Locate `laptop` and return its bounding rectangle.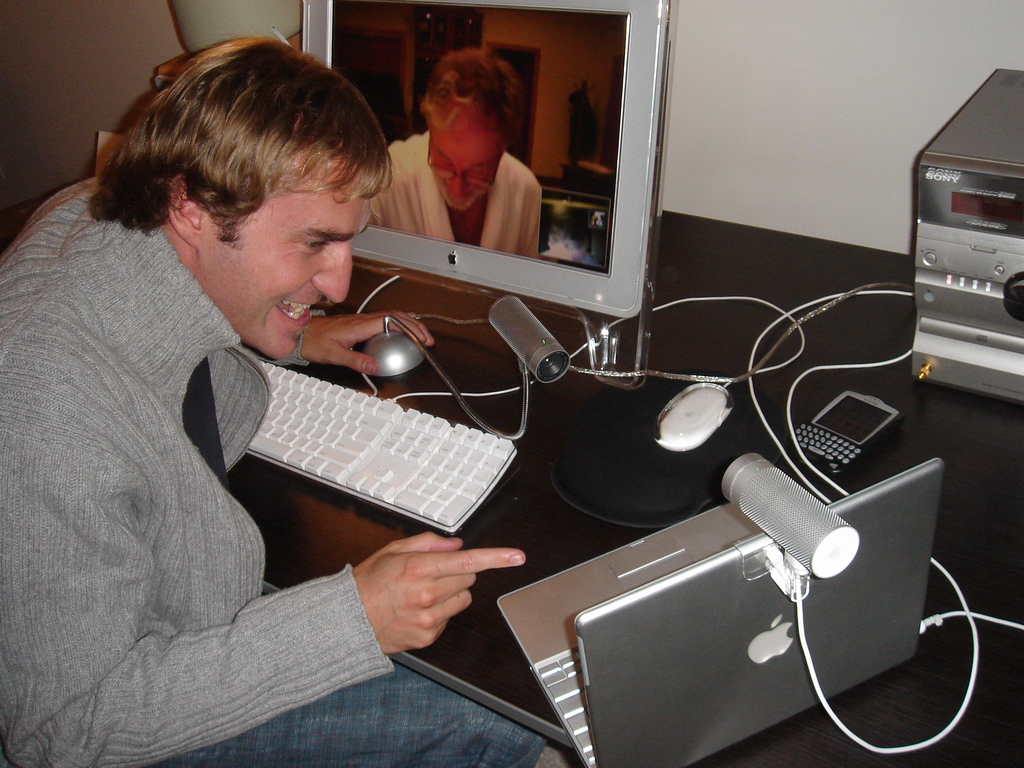
pyautogui.locateOnScreen(484, 477, 962, 755).
